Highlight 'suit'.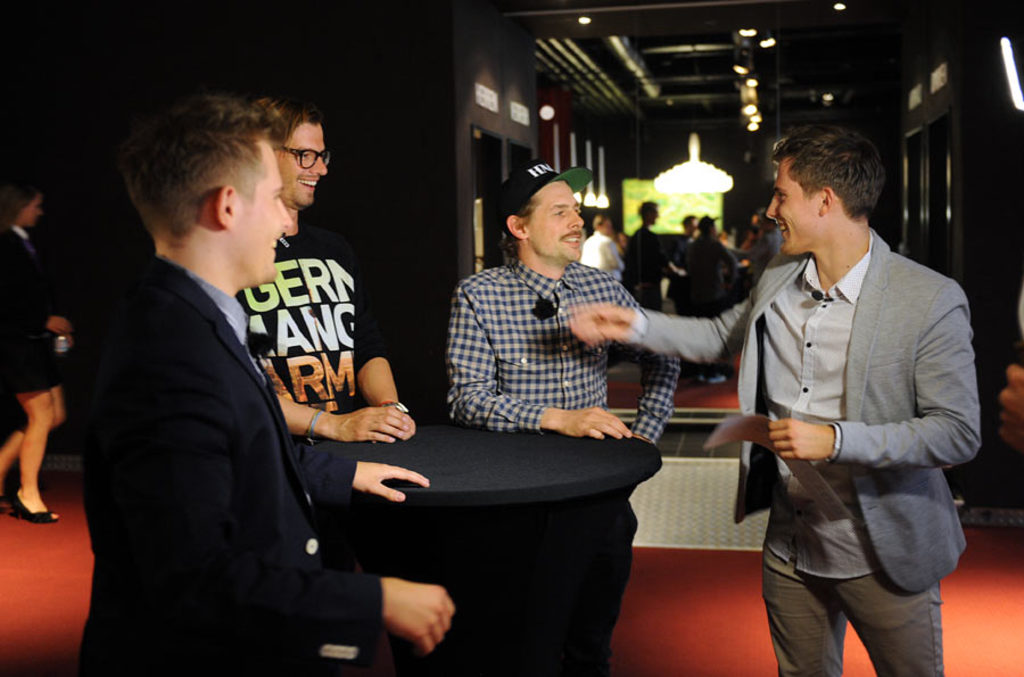
Highlighted region: pyautogui.locateOnScreen(66, 251, 385, 676).
